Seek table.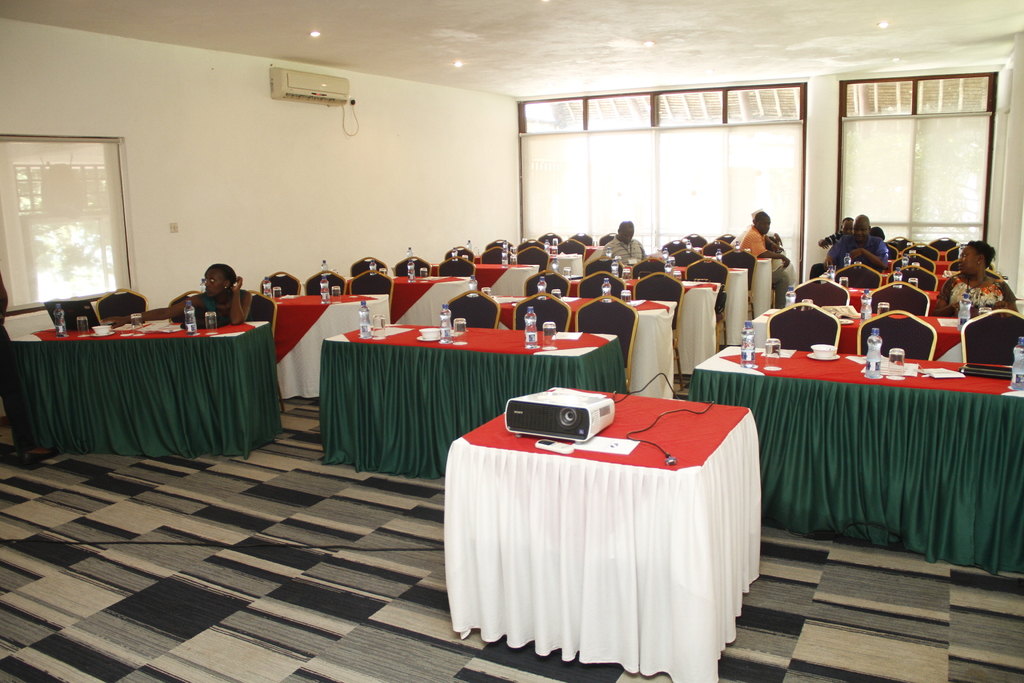
detection(472, 263, 538, 303).
